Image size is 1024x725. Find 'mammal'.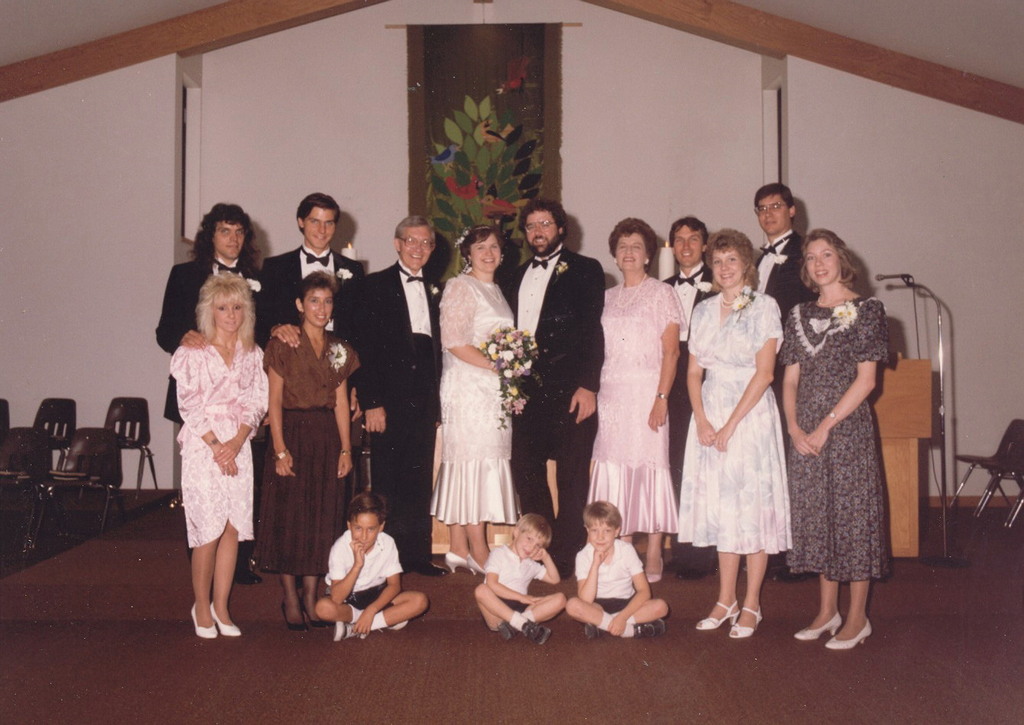
locate(747, 180, 821, 310).
